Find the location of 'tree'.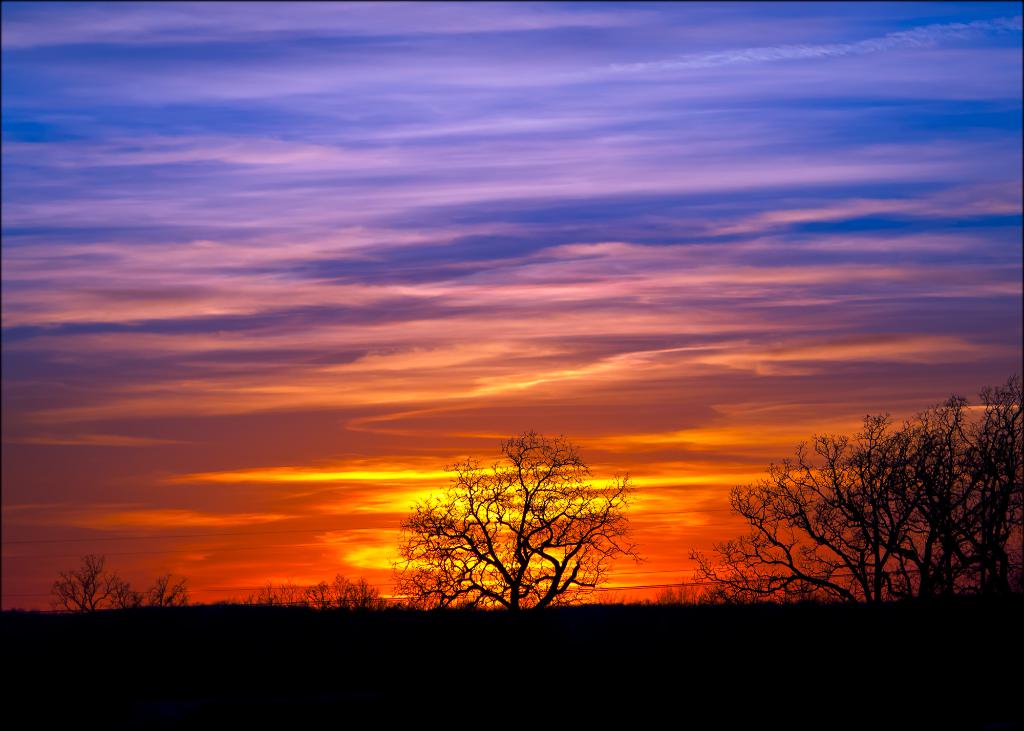
Location: 681 417 988 631.
